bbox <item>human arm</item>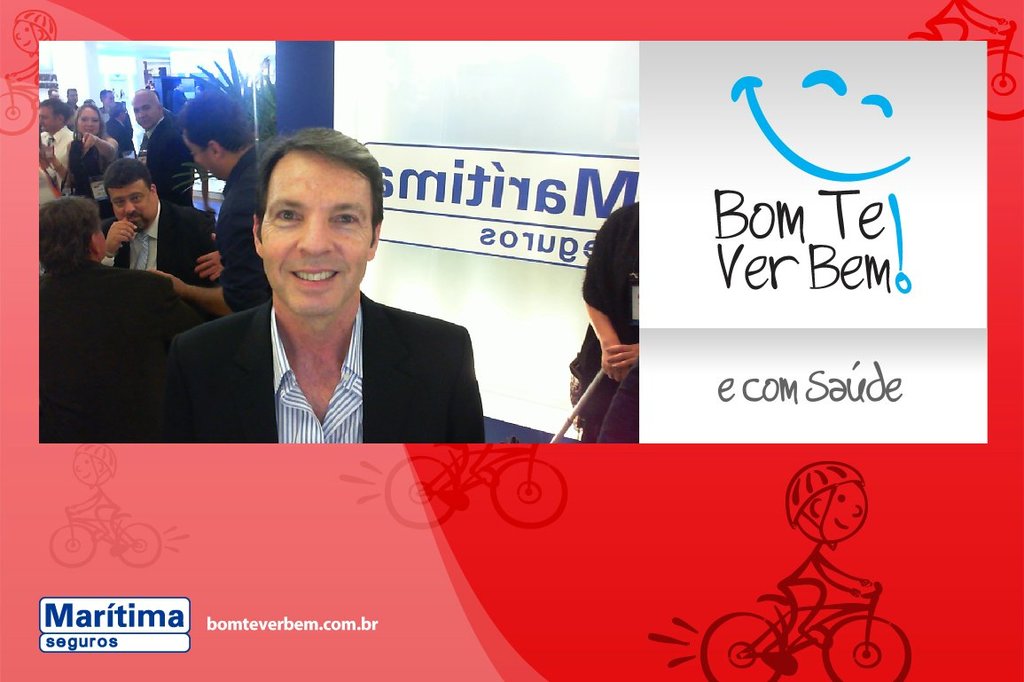
x1=608 y1=341 x2=633 y2=370
